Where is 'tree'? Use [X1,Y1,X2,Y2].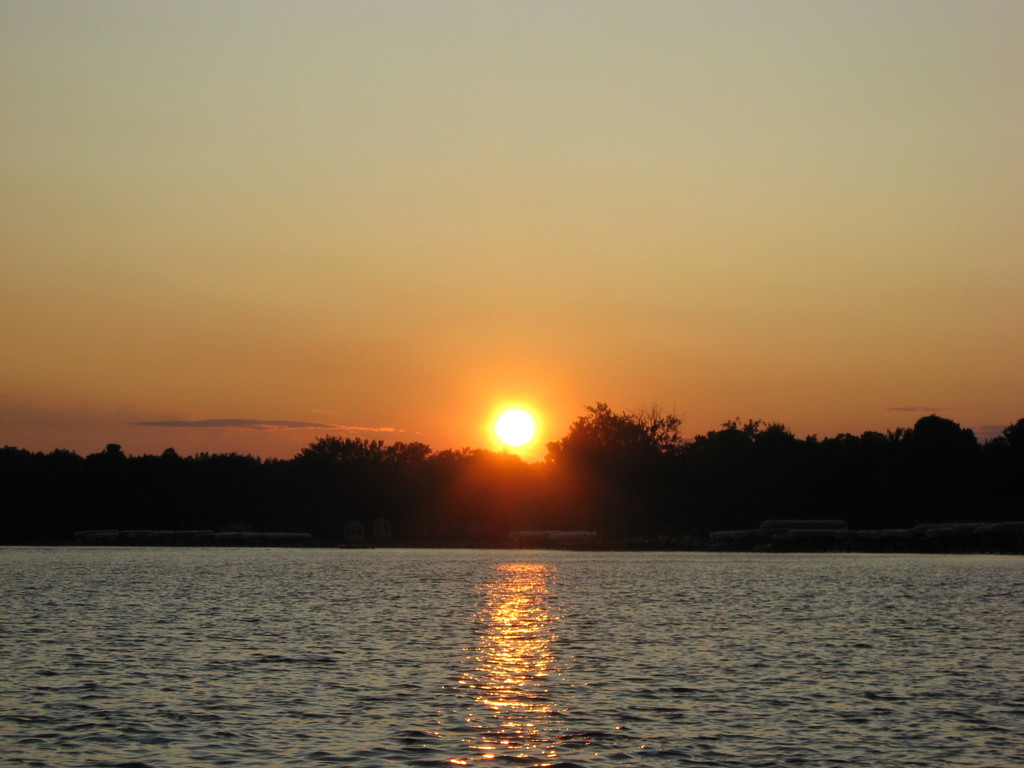
[543,395,689,533].
